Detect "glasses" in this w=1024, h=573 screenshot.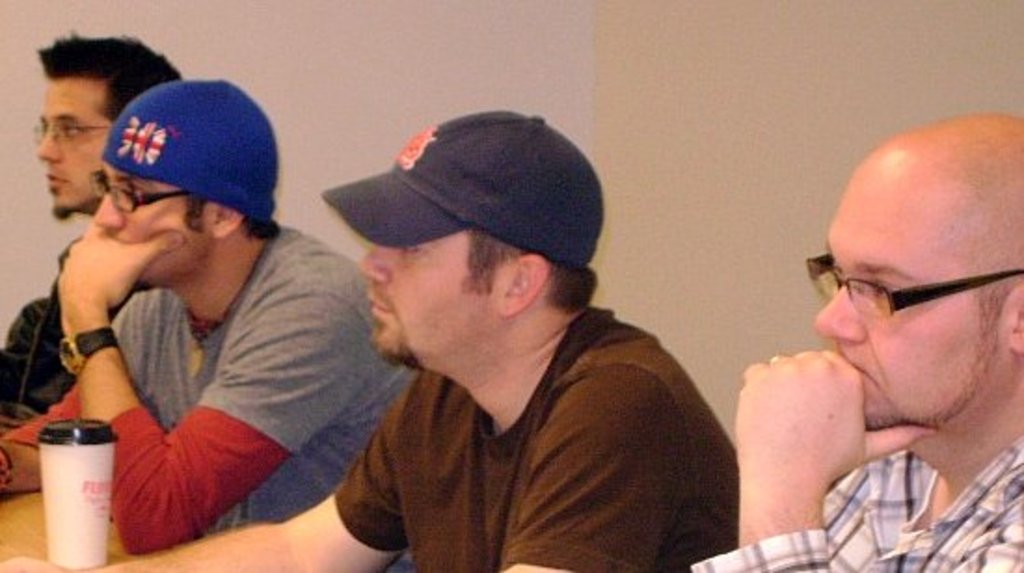
Detection: bbox=(84, 167, 205, 221).
